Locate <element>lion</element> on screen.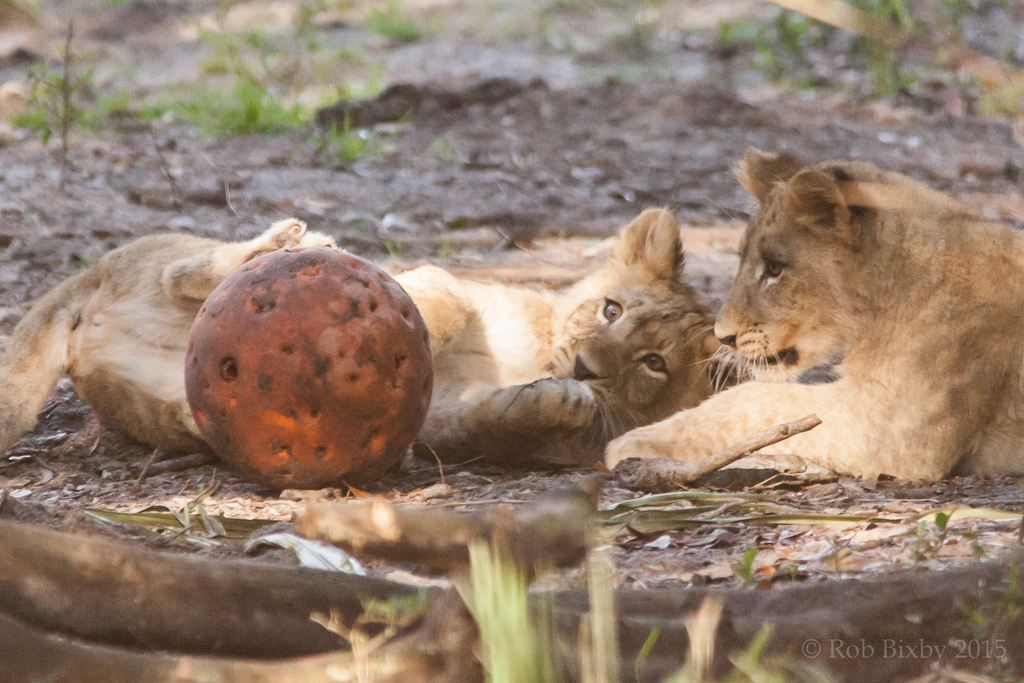
On screen at <box>604,147,1023,481</box>.
